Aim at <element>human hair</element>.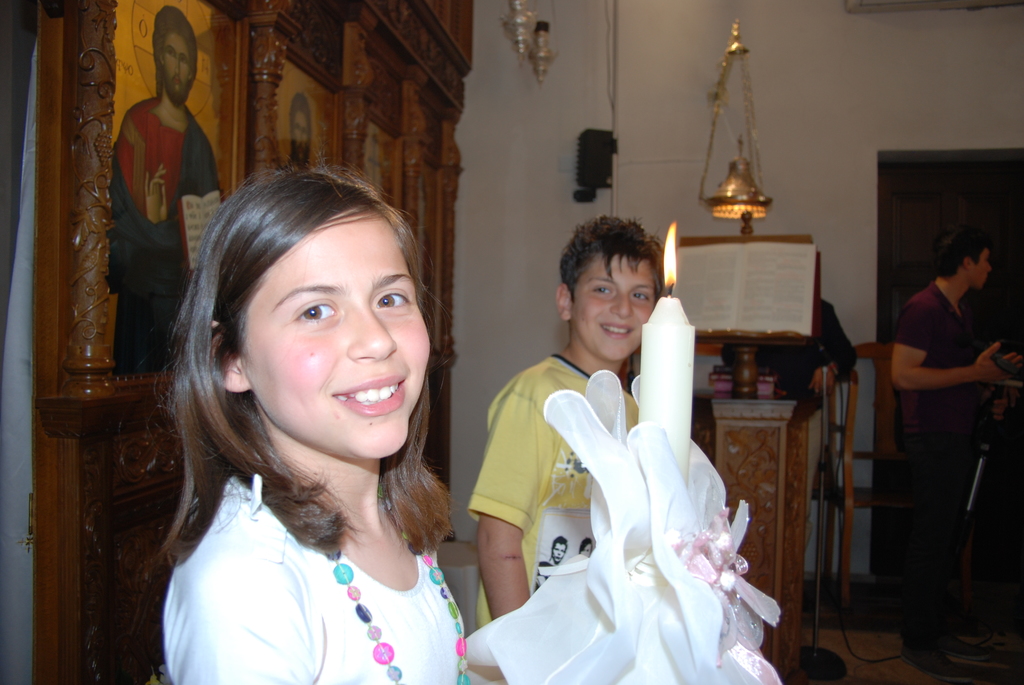
Aimed at box=[152, 4, 198, 97].
